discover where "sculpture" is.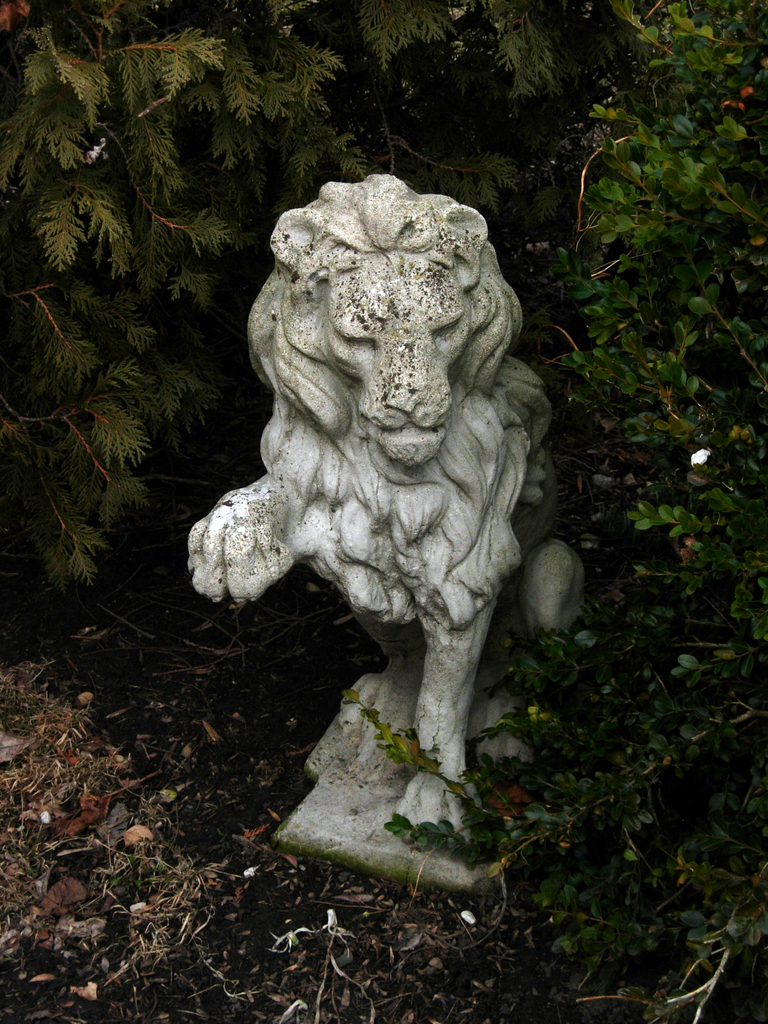
Discovered at l=211, t=155, r=590, b=813.
